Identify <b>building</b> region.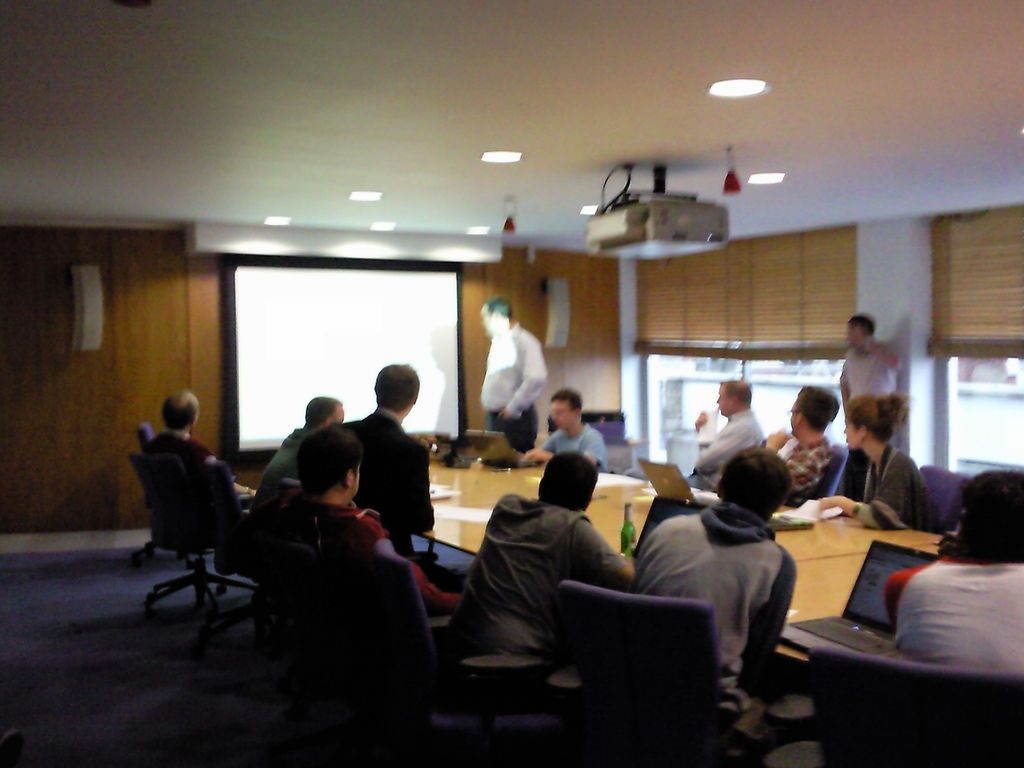
Region: {"left": 0, "top": 1, "right": 1016, "bottom": 766}.
